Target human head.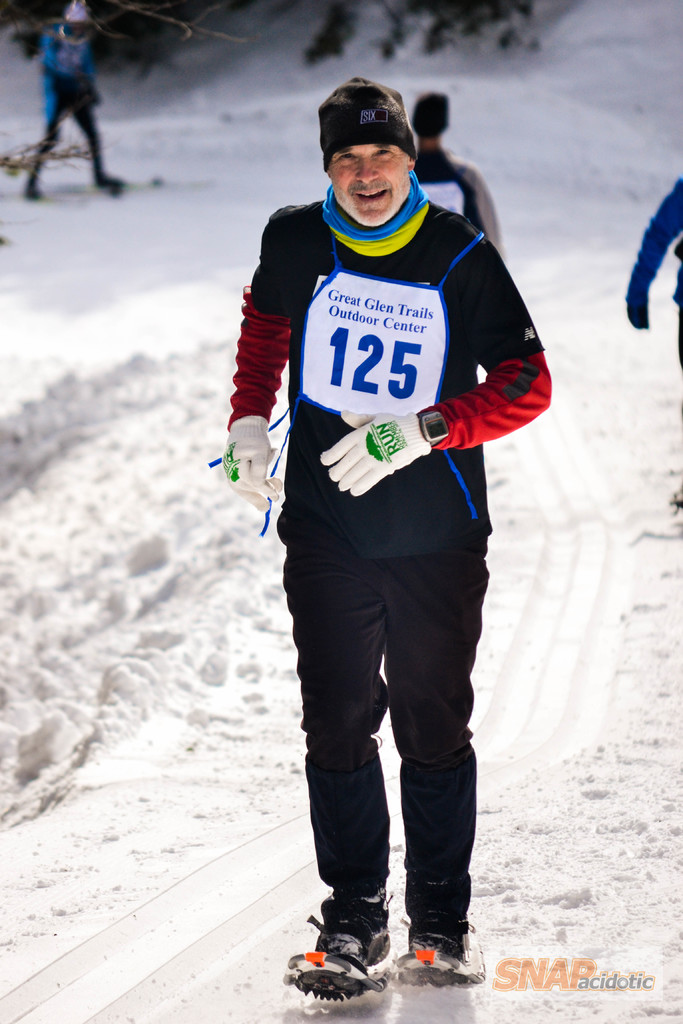
Target region: (409, 86, 451, 147).
